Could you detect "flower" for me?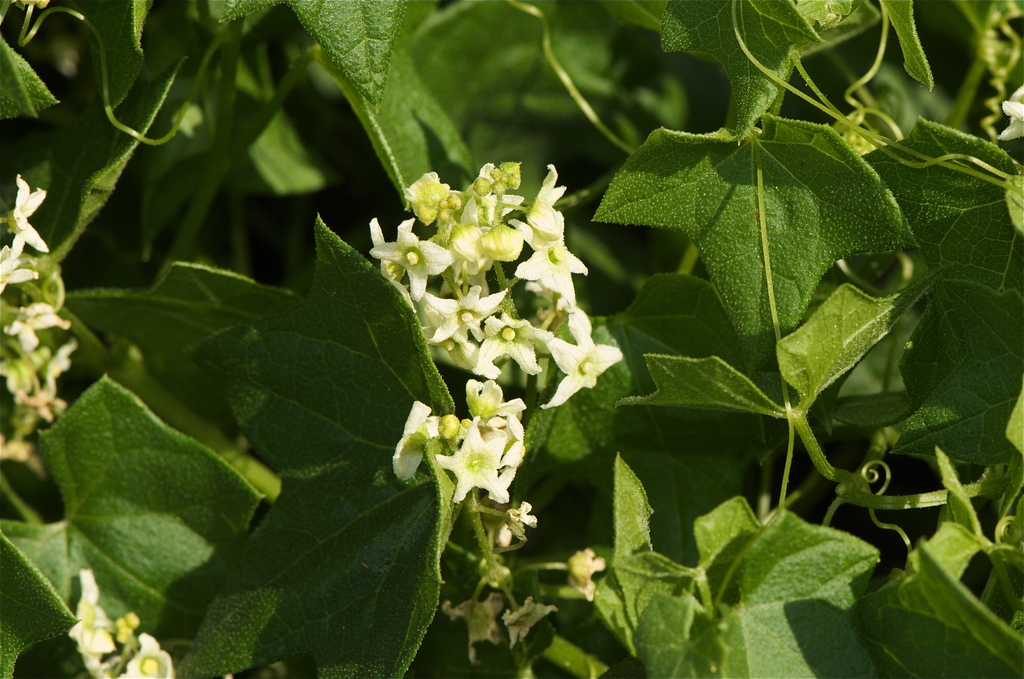
Detection result: pyautogui.locateOnScreen(0, 249, 28, 295).
